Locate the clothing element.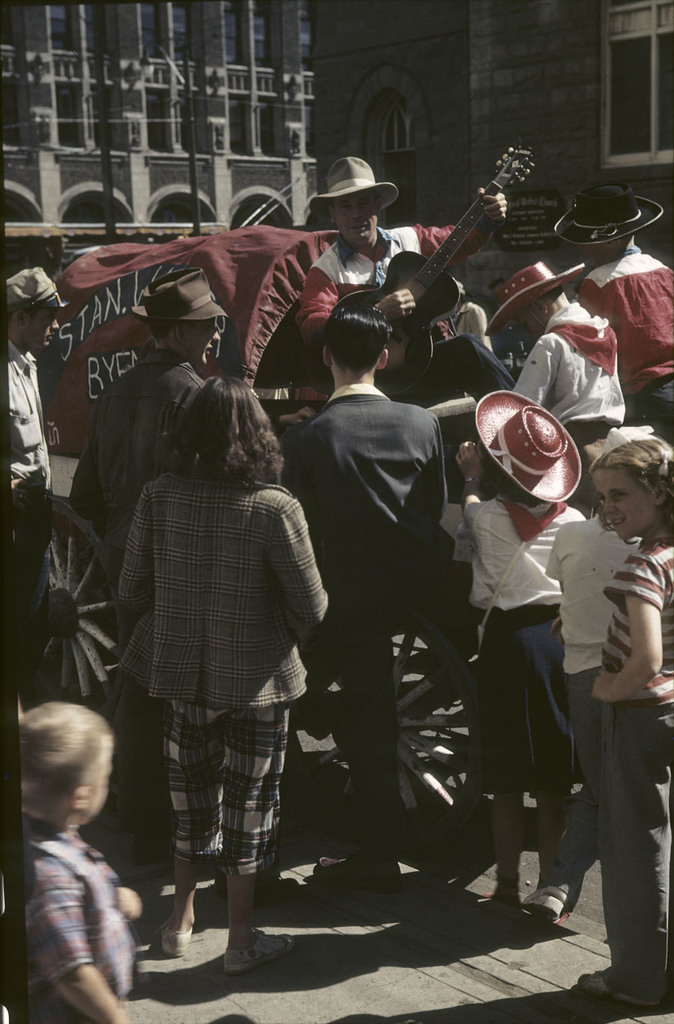
Element bbox: region(1, 841, 151, 1023).
